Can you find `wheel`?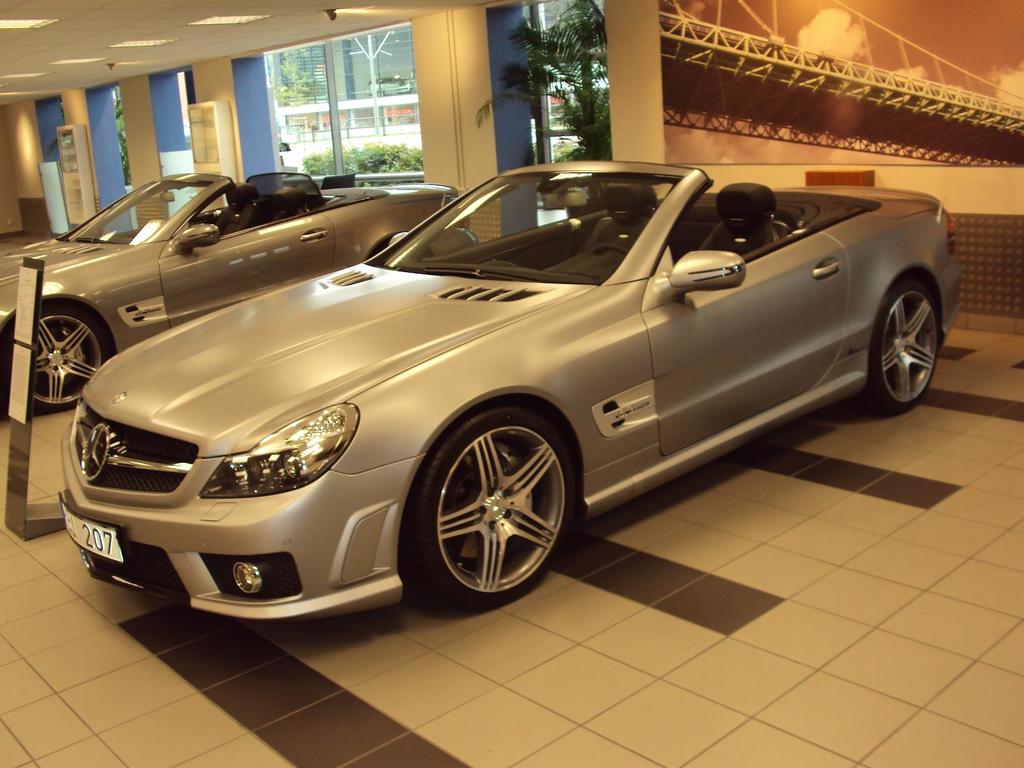
Yes, bounding box: BBox(3, 306, 109, 413).
